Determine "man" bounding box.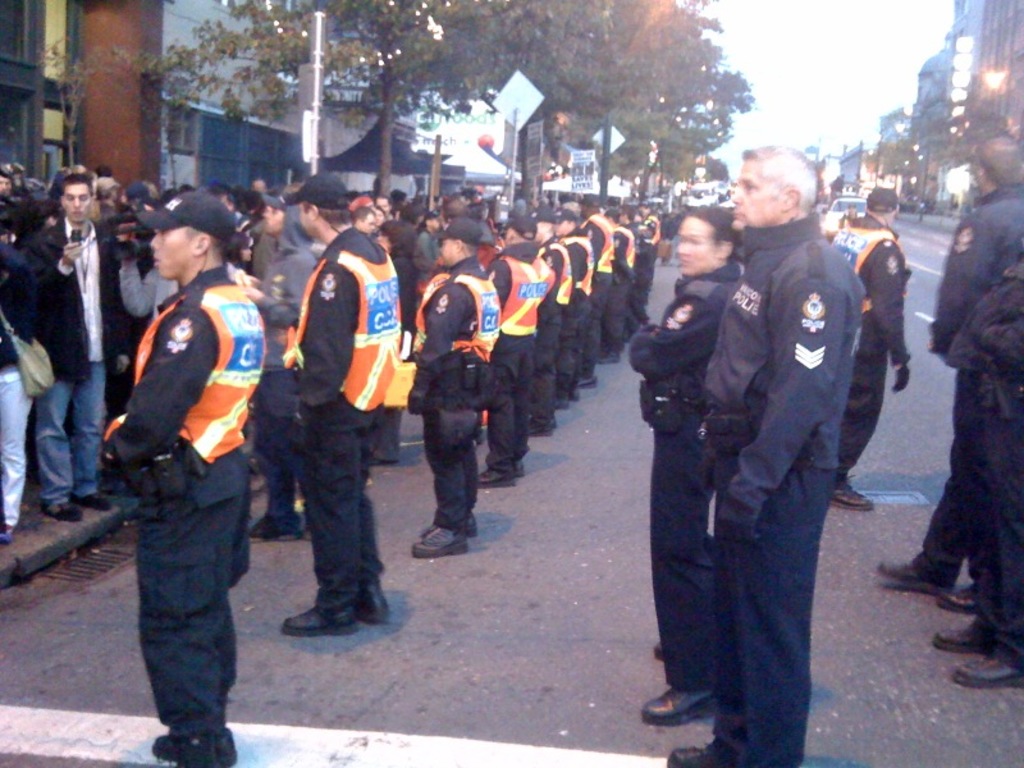
Determined: (x1=829, y1=184, x2=908, y2=502).
